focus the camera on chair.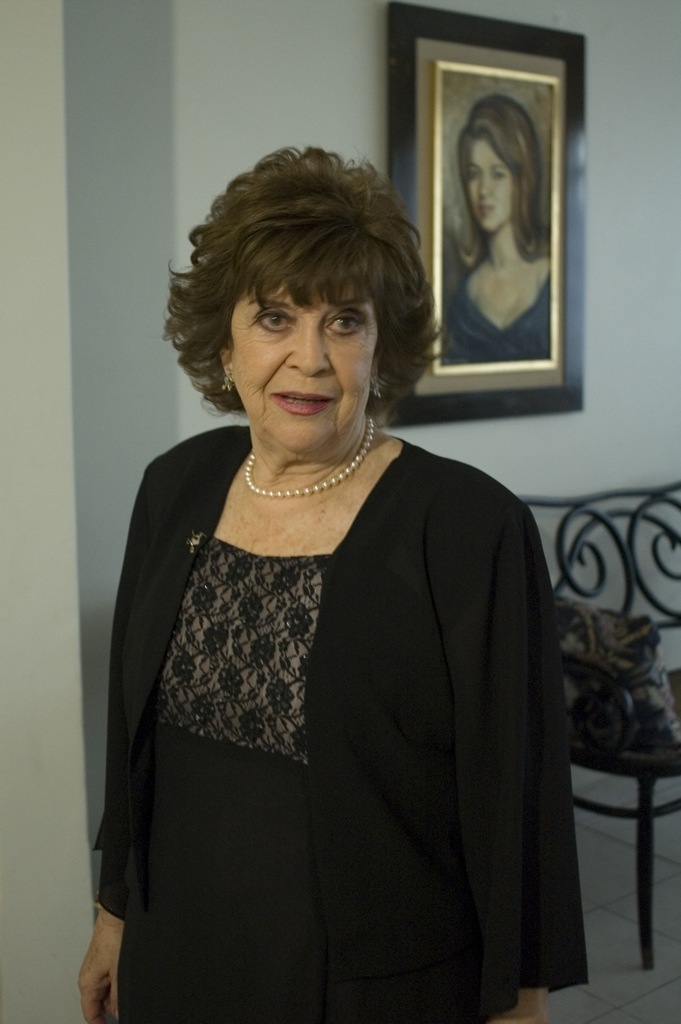
Focus region: bbox(519, 474, 680, 969).
